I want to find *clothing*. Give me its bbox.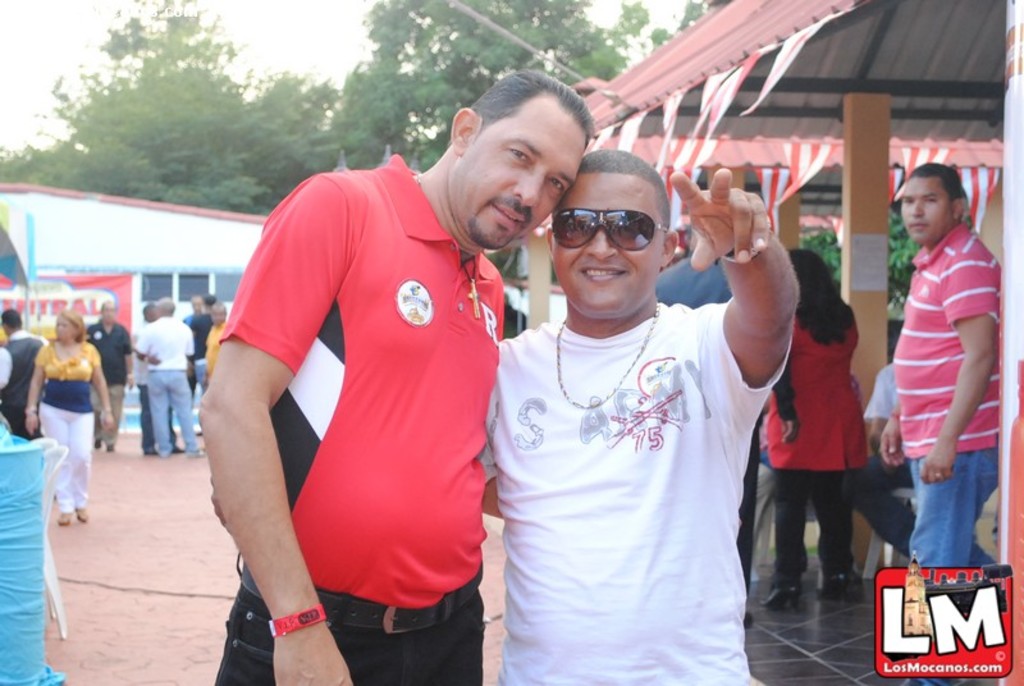
<bbox>206, 321, 224, 370</bbox>.
